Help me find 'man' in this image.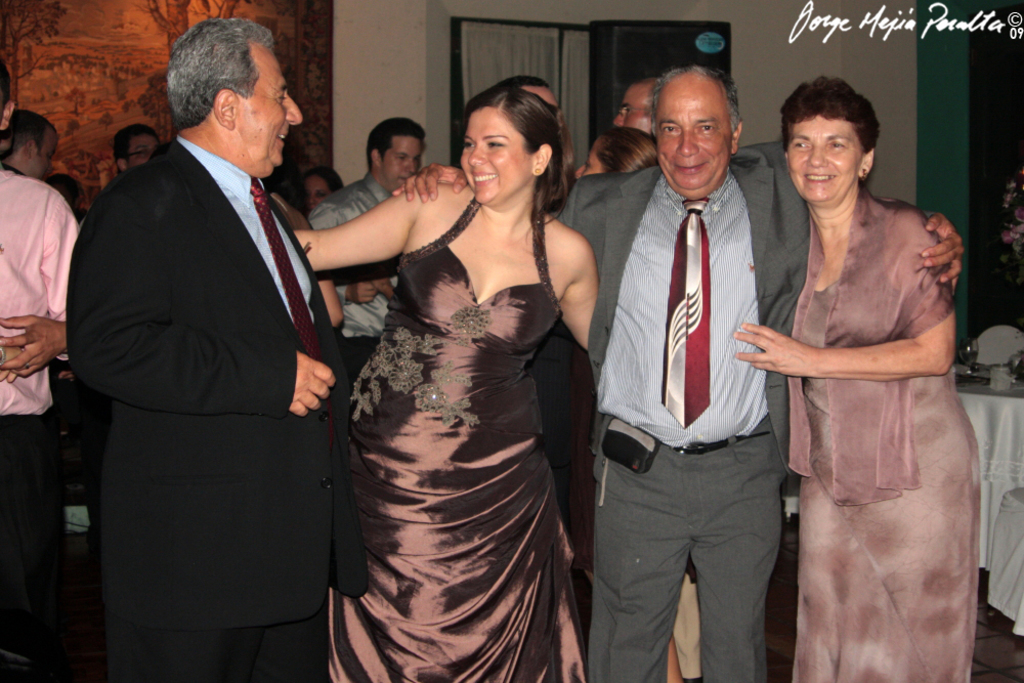
Found it: box(0, 106, 63, 197).
